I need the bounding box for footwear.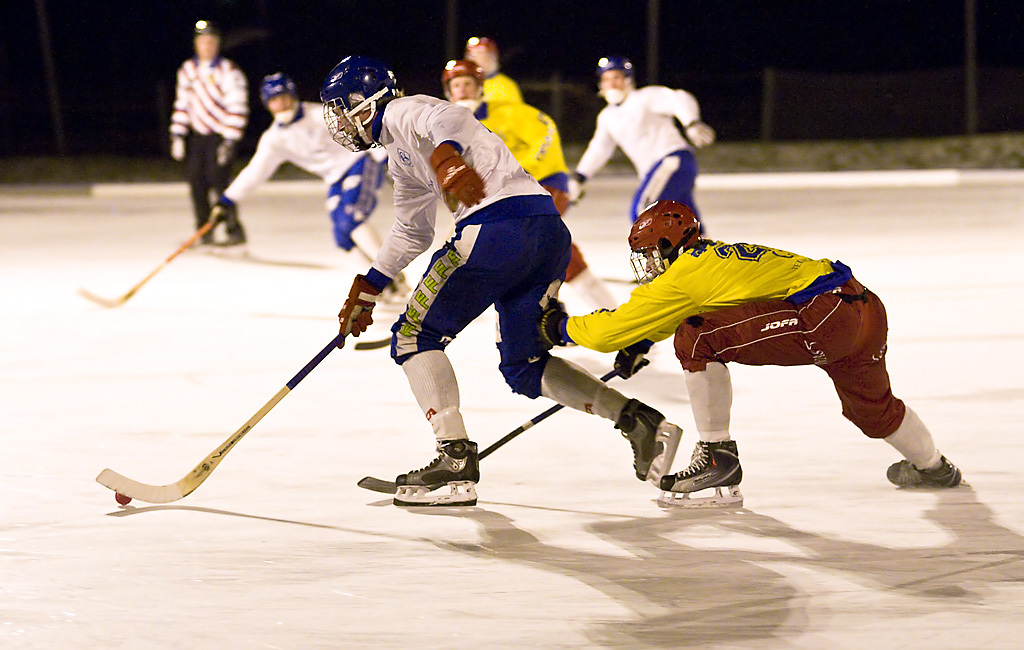
Here it is: (left=211, top=230, right=241, bottom=251).
